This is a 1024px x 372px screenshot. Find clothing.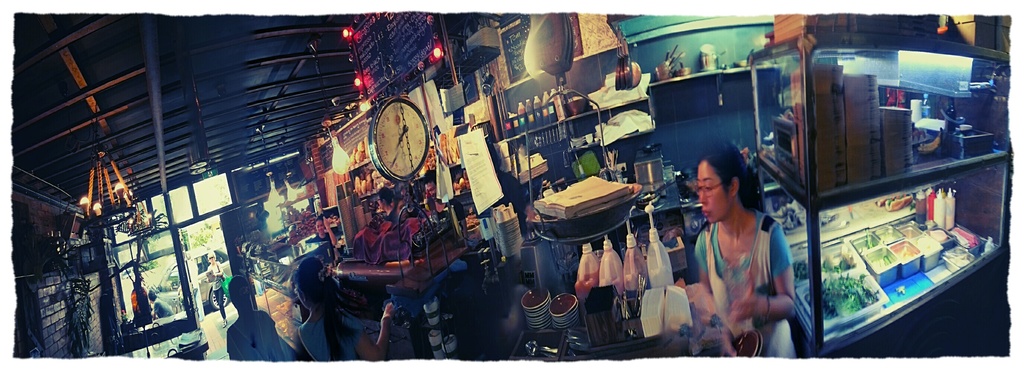
Bounding box: box=[696, 204, 803, 359].
